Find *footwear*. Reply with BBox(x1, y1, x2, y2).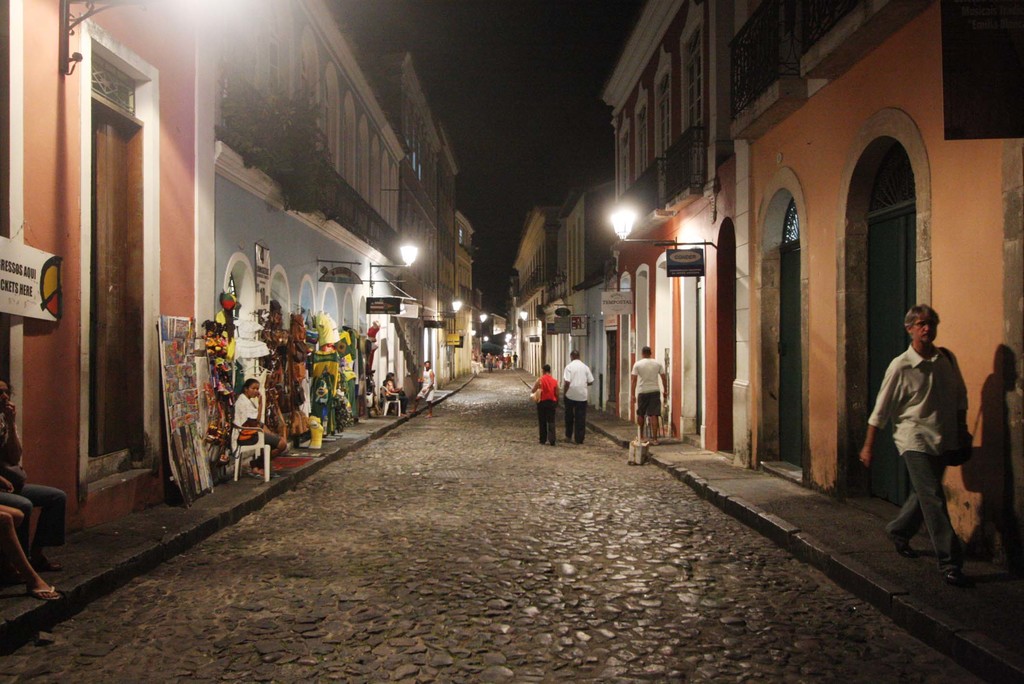
BBox(653, 440, 658, 445).
